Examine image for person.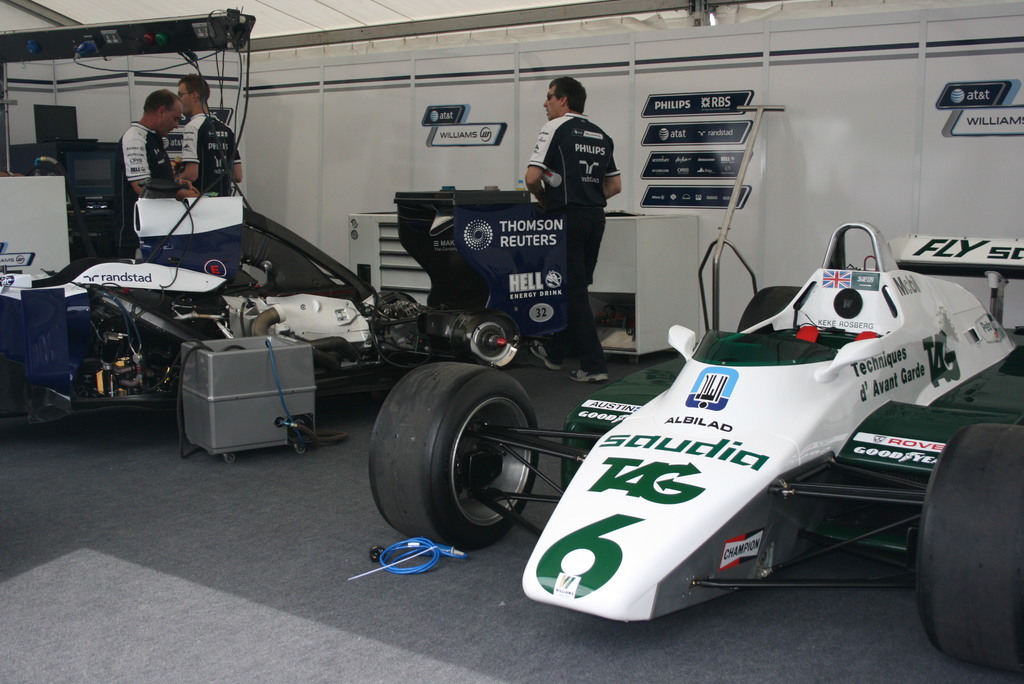
Examination result: bbox=[174, 77, 244, 215].
